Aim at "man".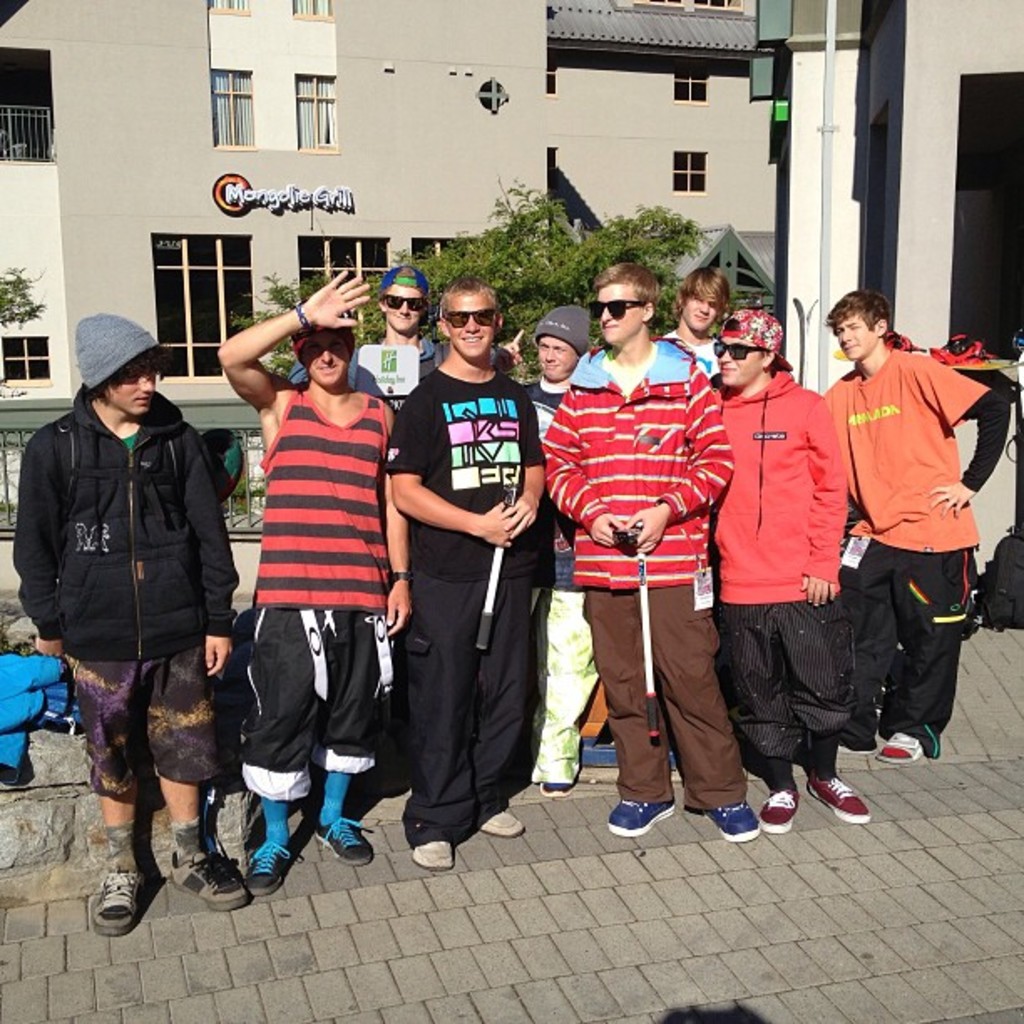
Aimed at x1=510 y1=298 x2=612 y2=800.
